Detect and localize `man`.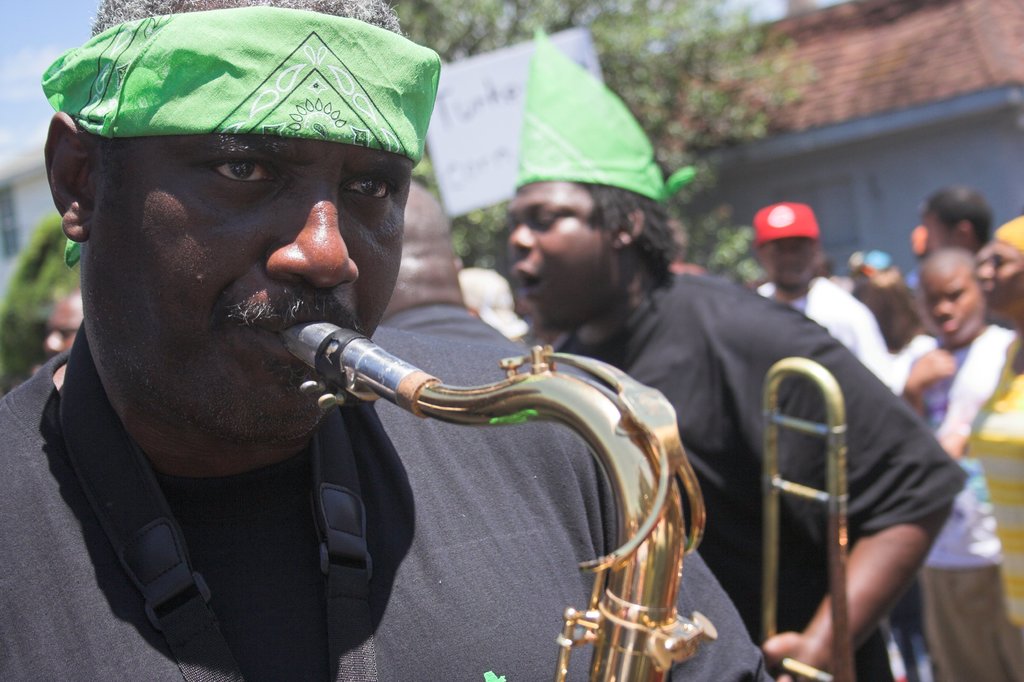
Localized at crop(495, 29, 966, 681).
